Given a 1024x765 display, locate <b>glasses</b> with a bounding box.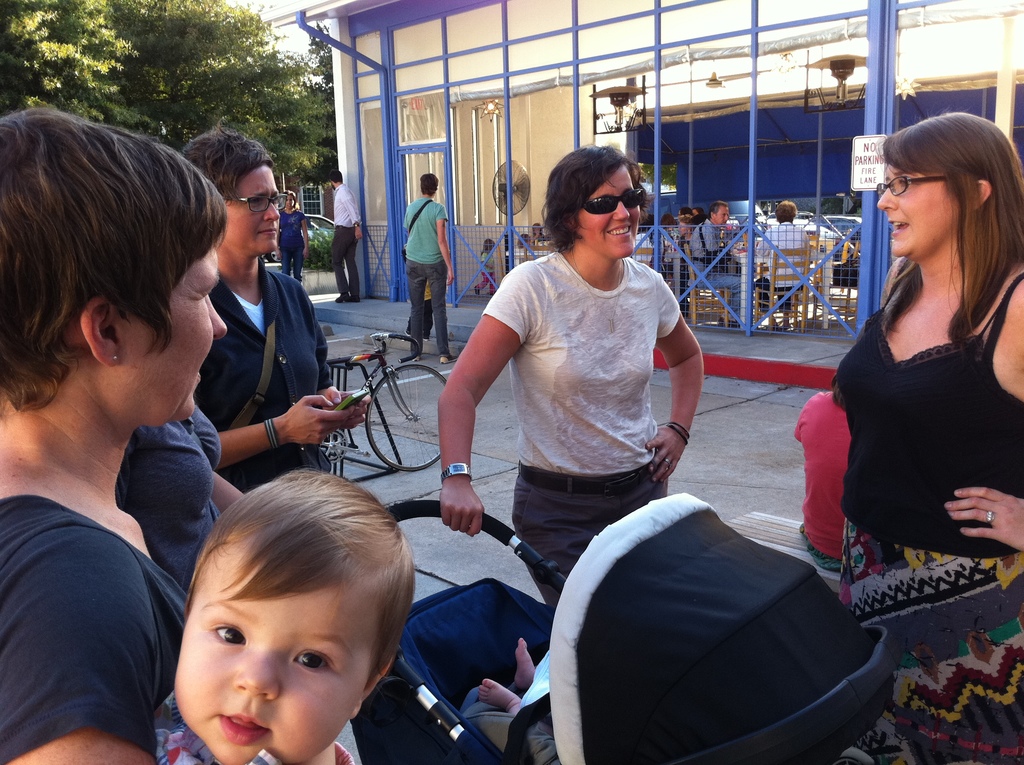
Located: bbox=[228, 194, 285, 213].
